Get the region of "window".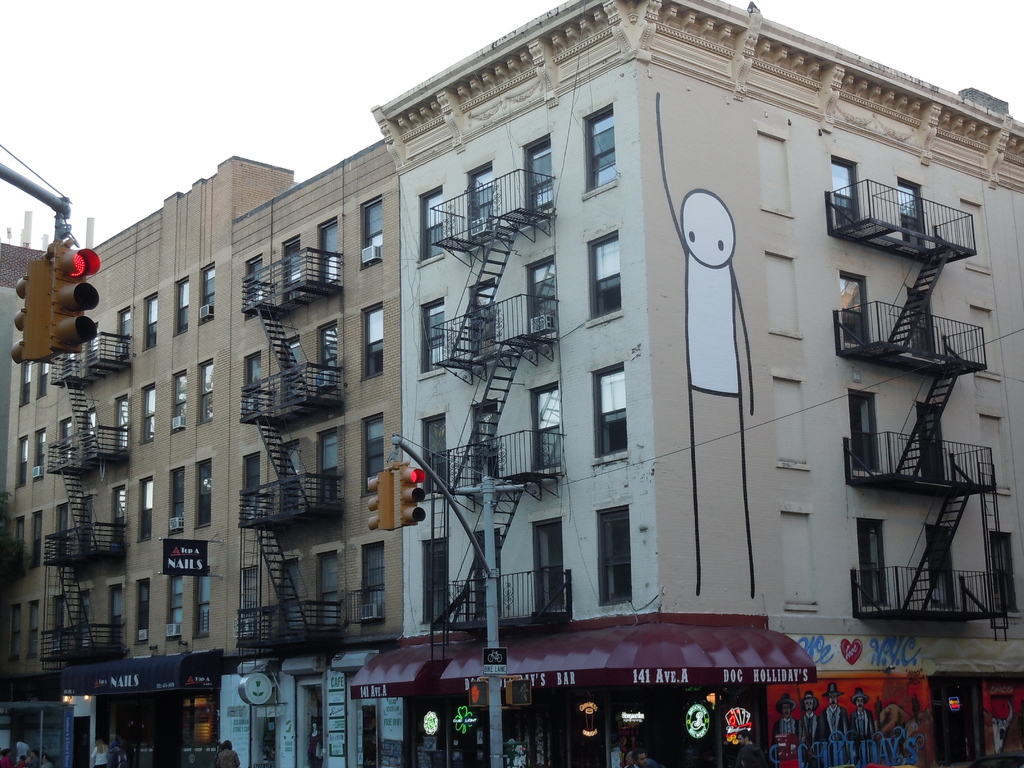
<region>413, 538, 446, 628</region>.
